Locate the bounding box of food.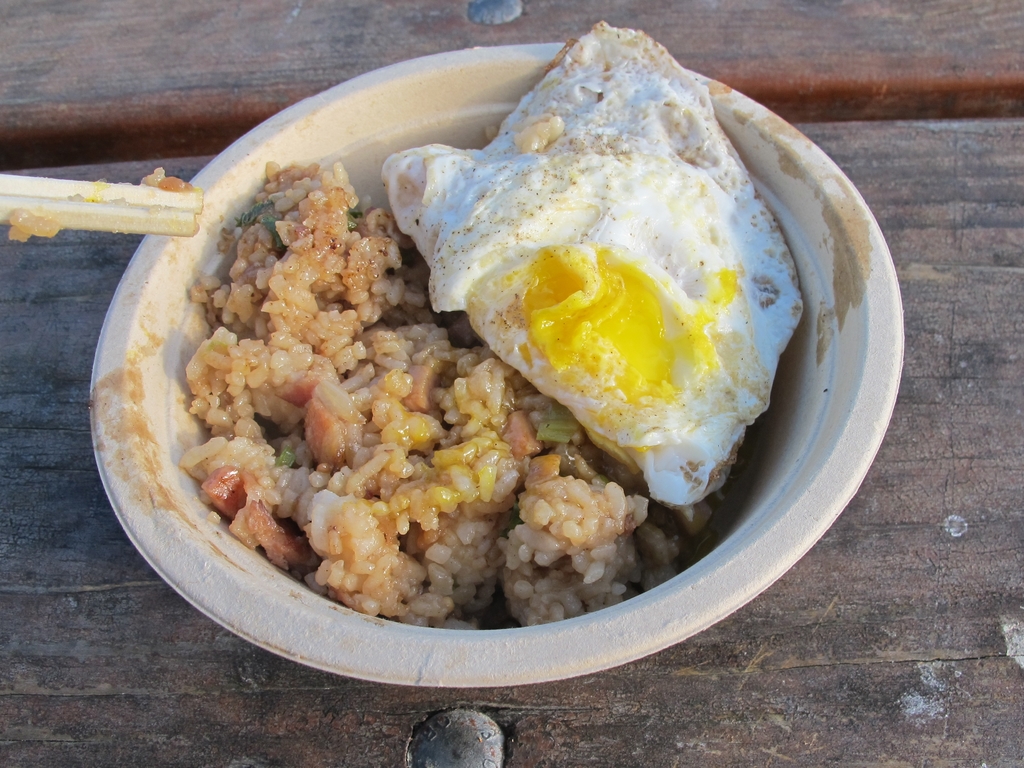
Bounding box: region(157, 29, 842, 646).
